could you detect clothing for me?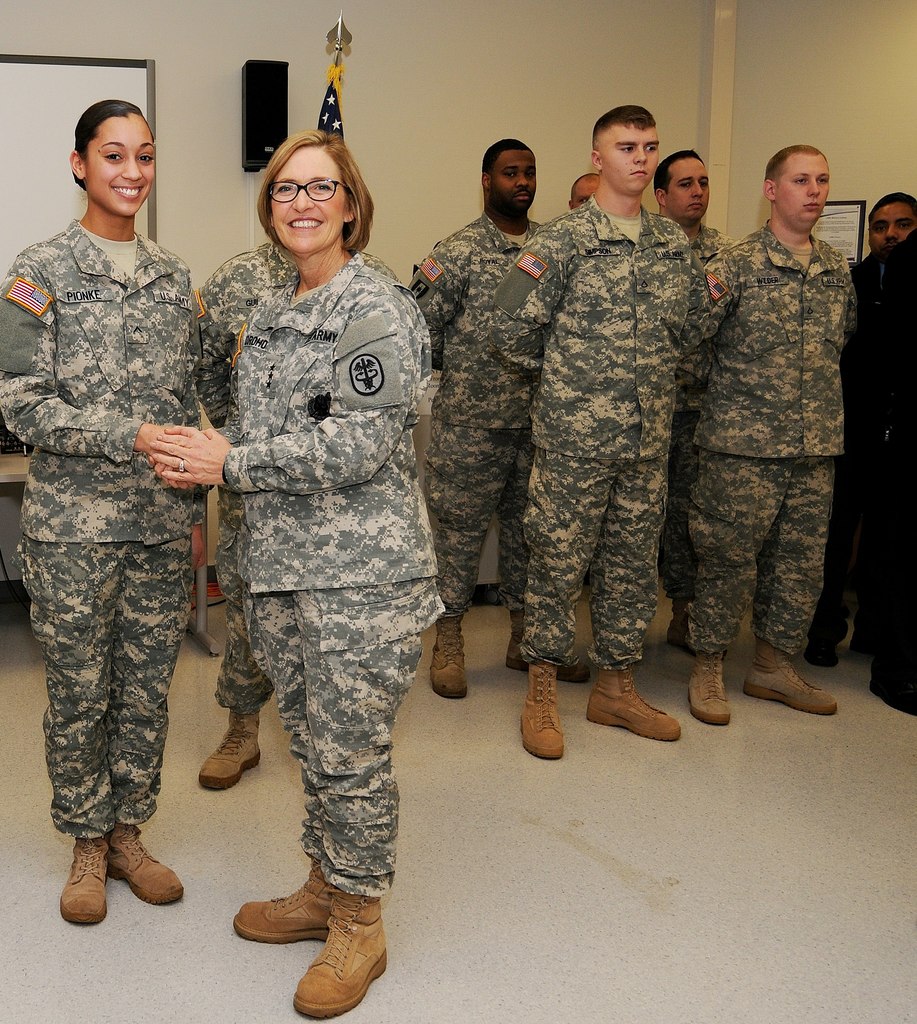
Detection result: 411 216 542 615.
